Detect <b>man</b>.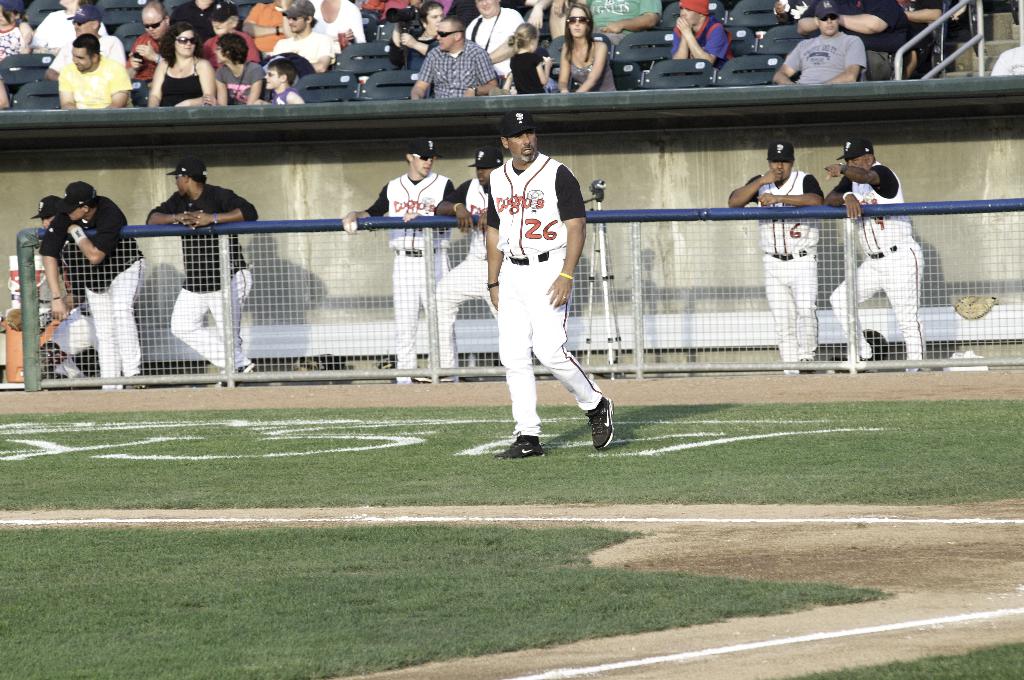
Detected at {"x1": 776, "y1": 1, "x2": 870, "y2": 81}.
